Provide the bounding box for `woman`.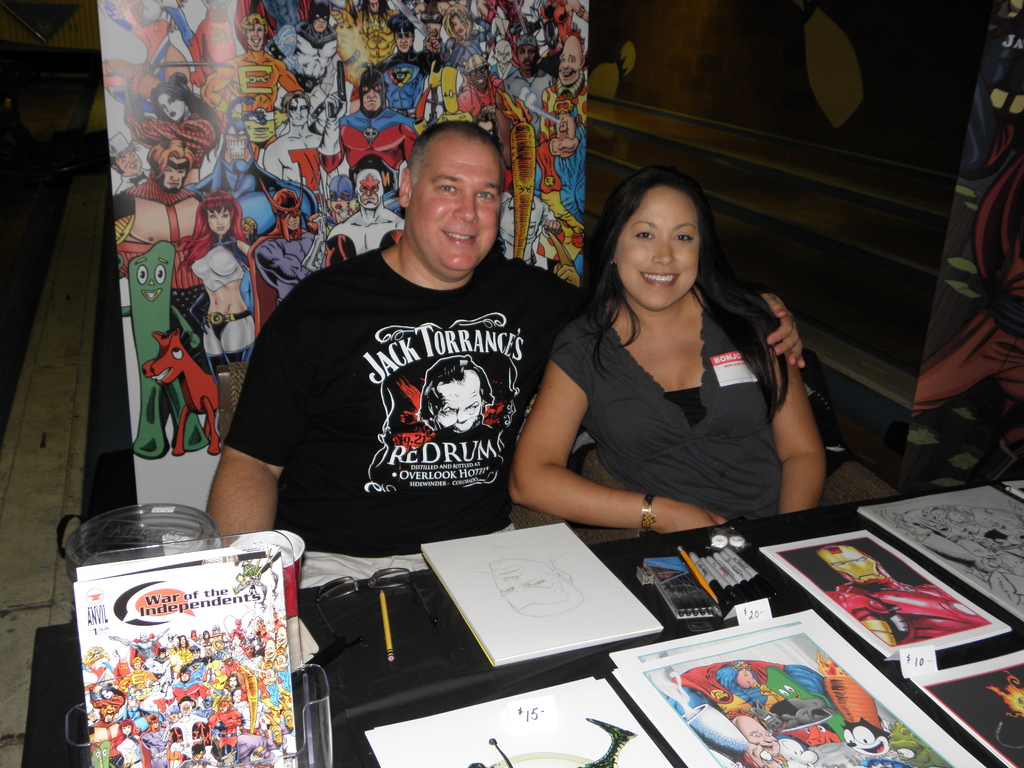
(left=173, top=186, right=253, bottom=440).
